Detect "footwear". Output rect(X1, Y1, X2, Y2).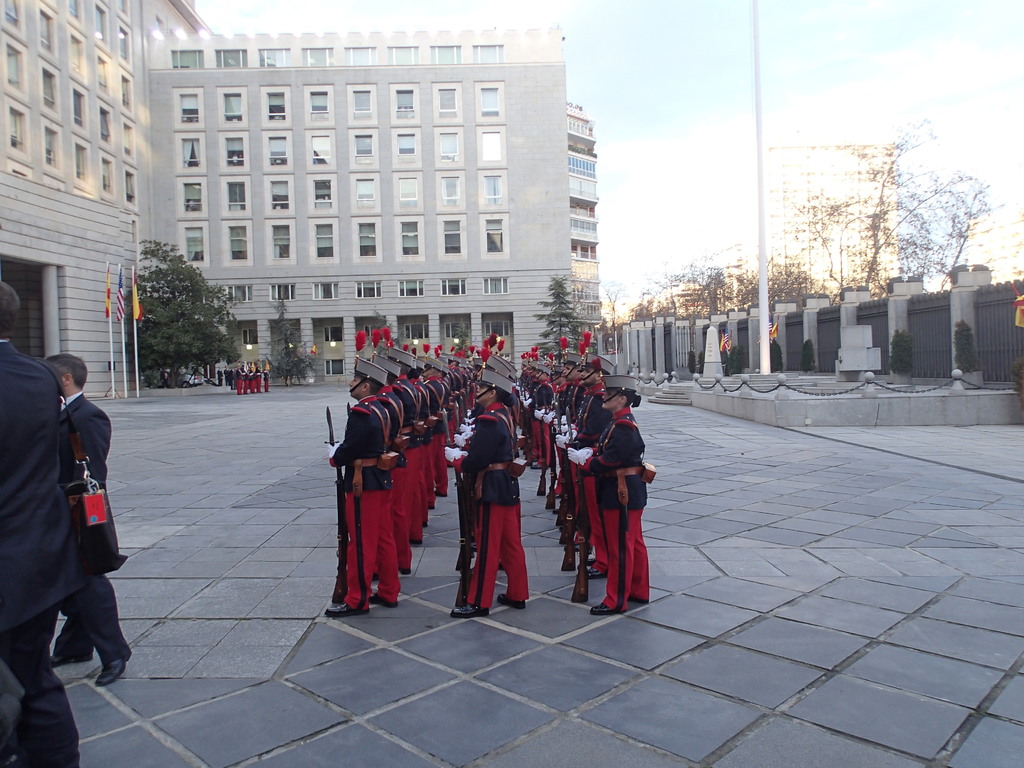
rect(449, 602, 492, 614).
